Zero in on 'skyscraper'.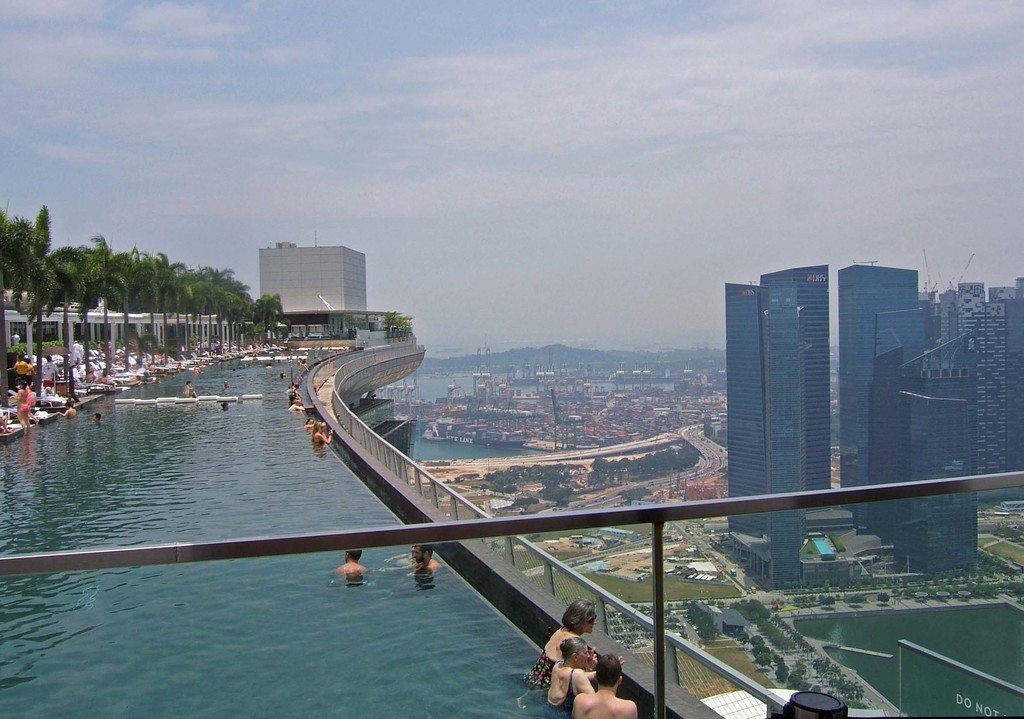
Zeroed in: <region>942, 279, 1007, 472</region>.
